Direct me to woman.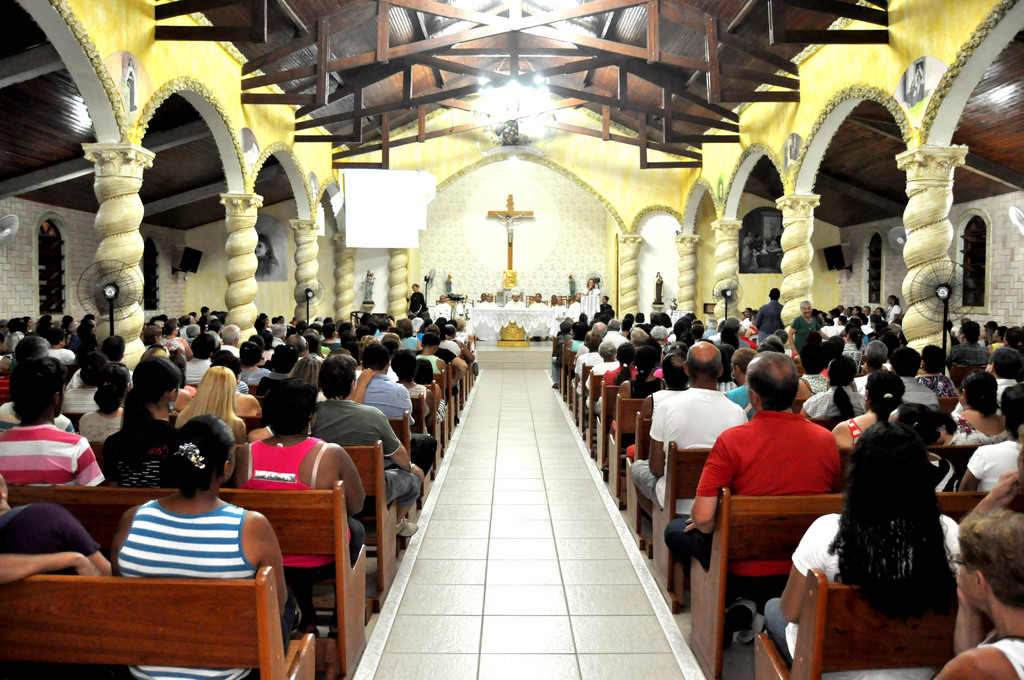
Direction: pyautogui.locateOnScreen(355, 336, 375, 372).
